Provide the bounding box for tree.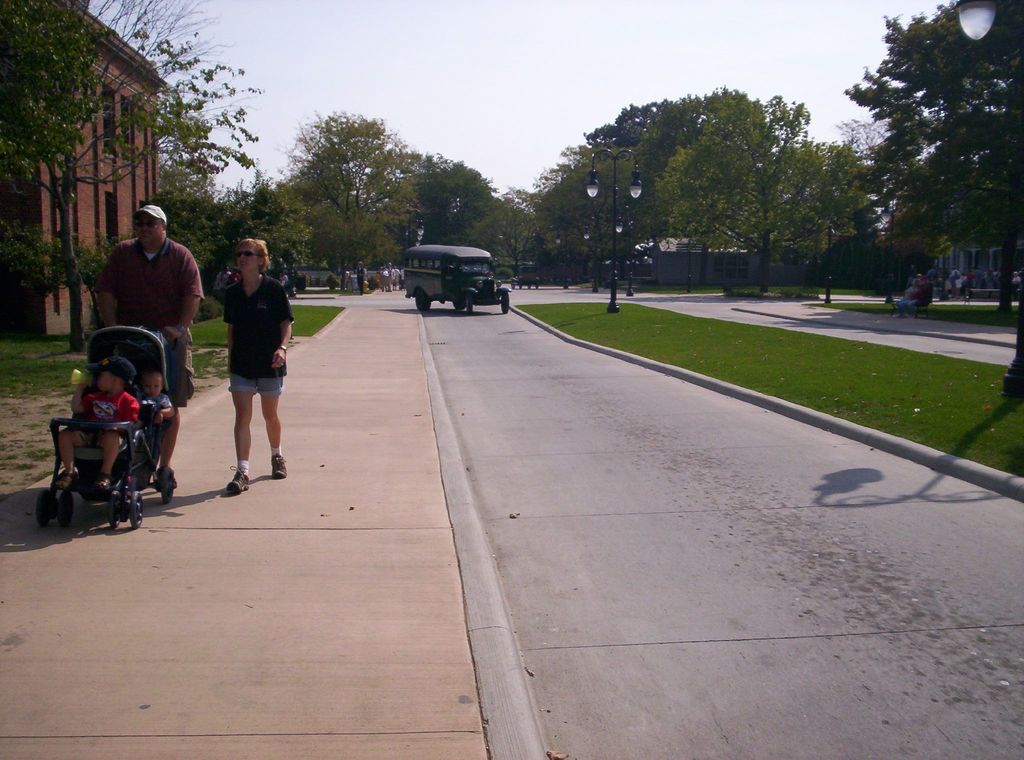
[left=369, top=156, right=499, bottom=248].
